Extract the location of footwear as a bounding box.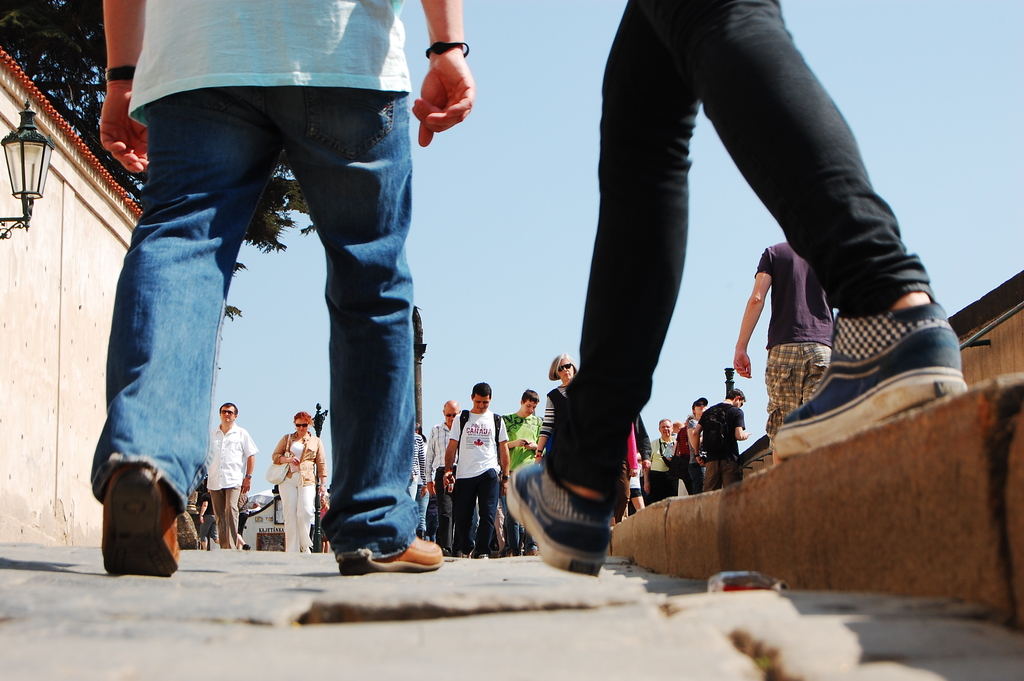
<box>768,309,965,459</box>.
